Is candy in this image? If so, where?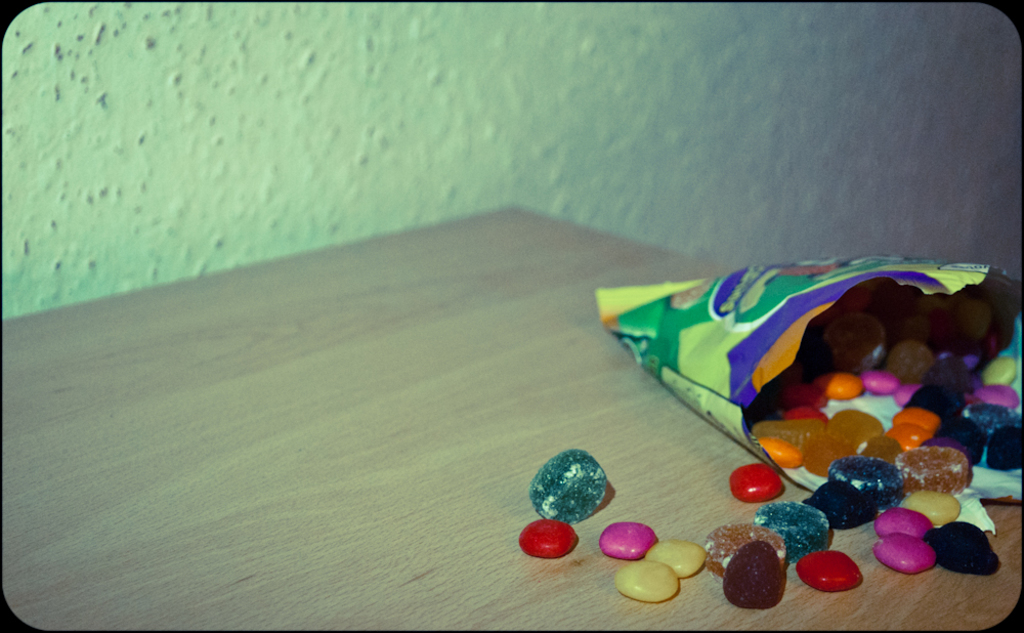
Yes, at [x1=525, y1=310, x2=1023, y2=613].
